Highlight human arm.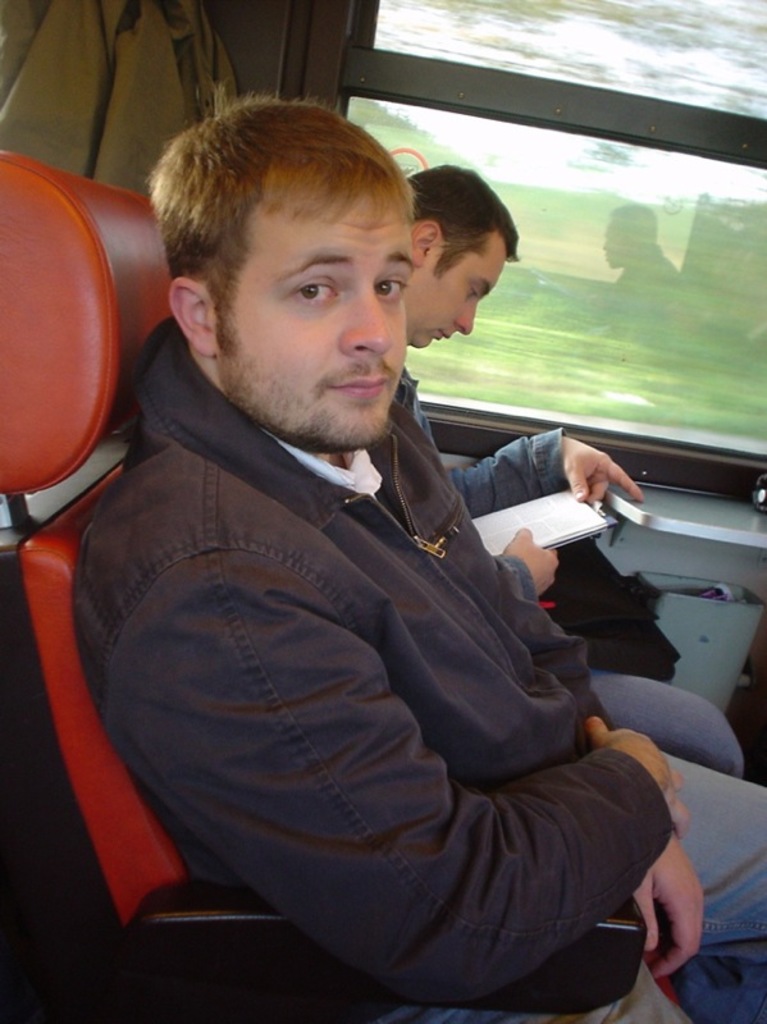
Highlighted region: 151,547,658,970.
